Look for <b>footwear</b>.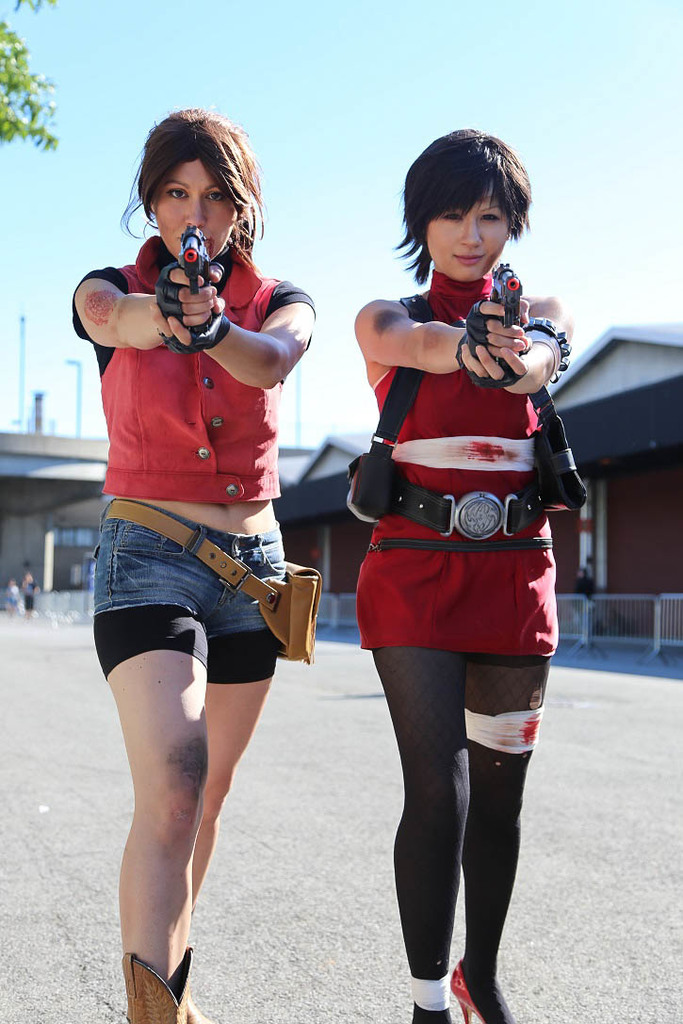
Found: bbox=[105, 944, 194, 1016].
